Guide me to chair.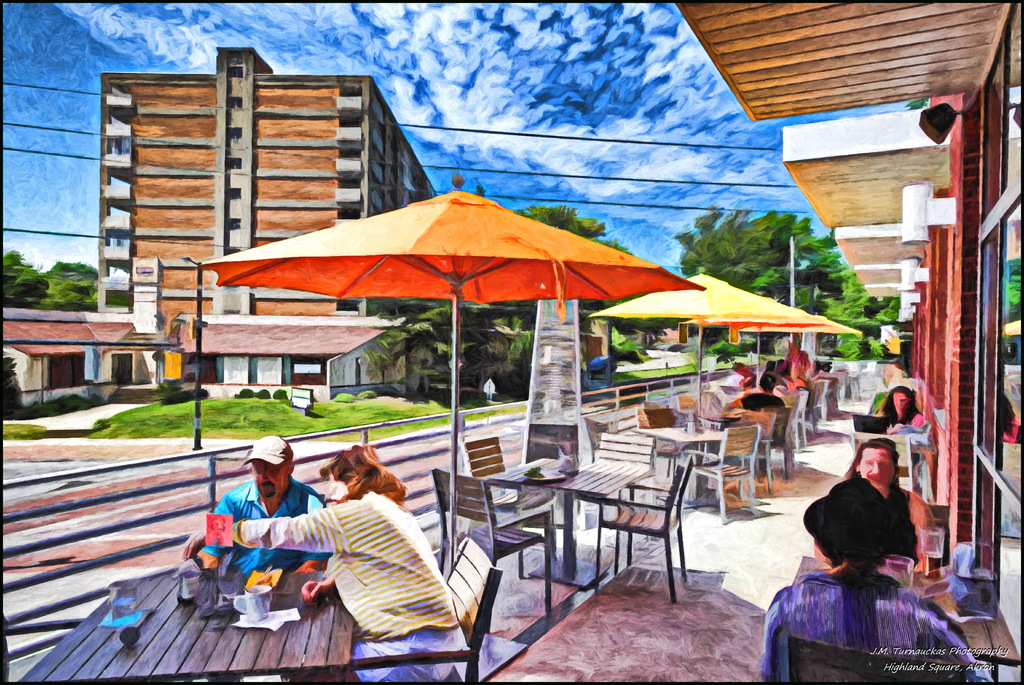
Guidance: l=353, t=534, r=502, b=684.
